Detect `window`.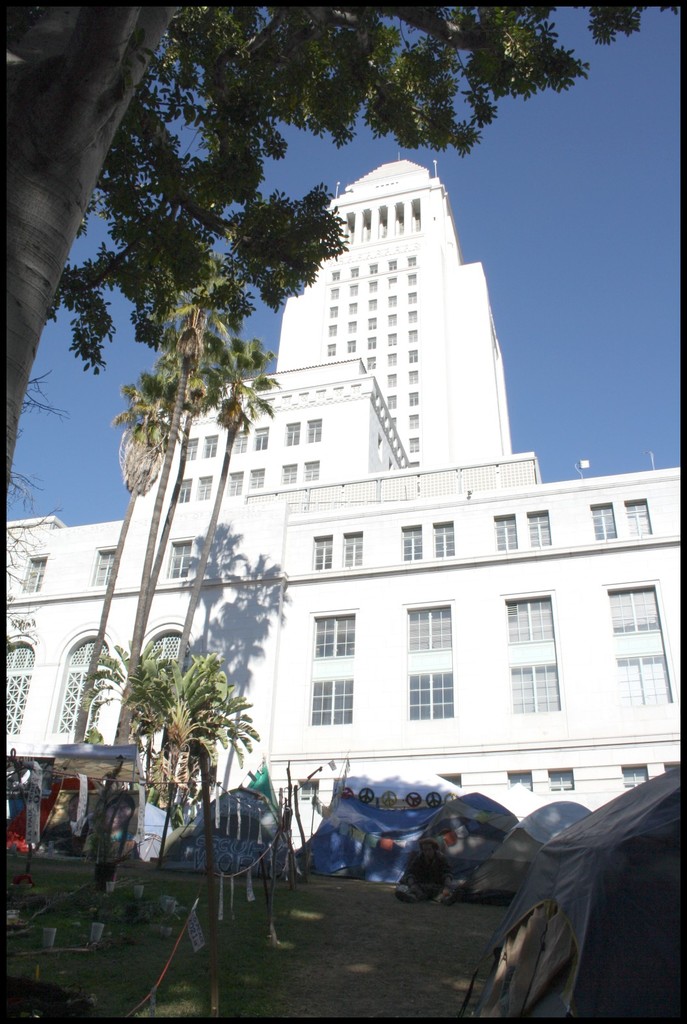
Detected at [590, 505, 618, 540].
